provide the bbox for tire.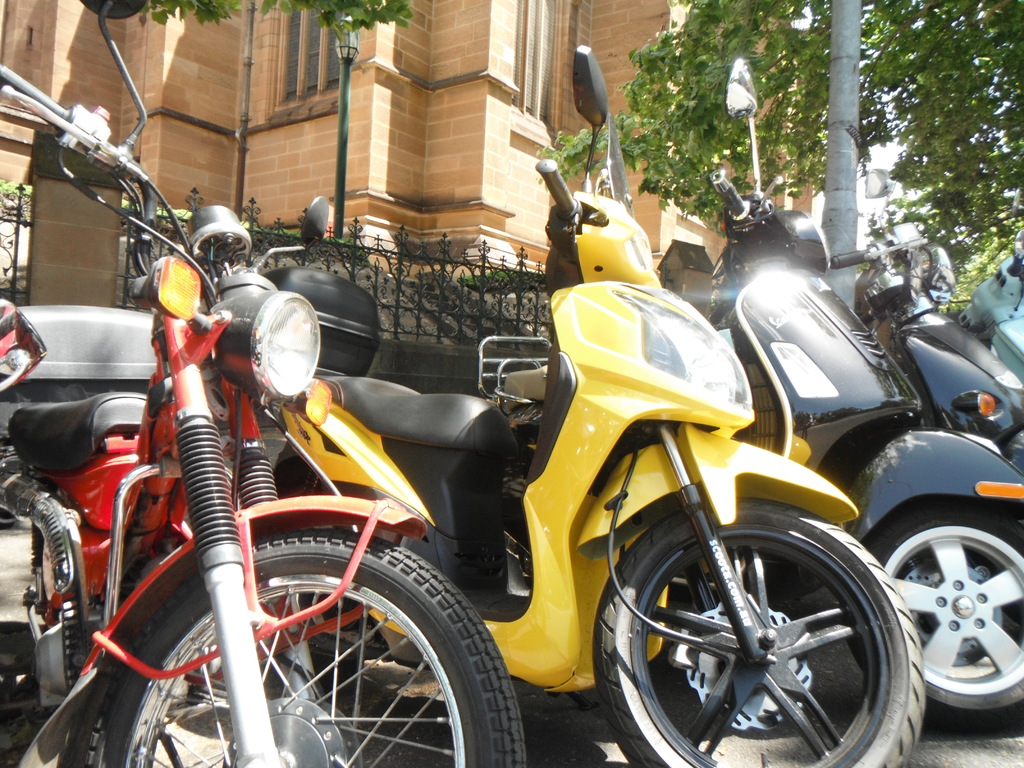
bbox(115, 531, 526, 767).
